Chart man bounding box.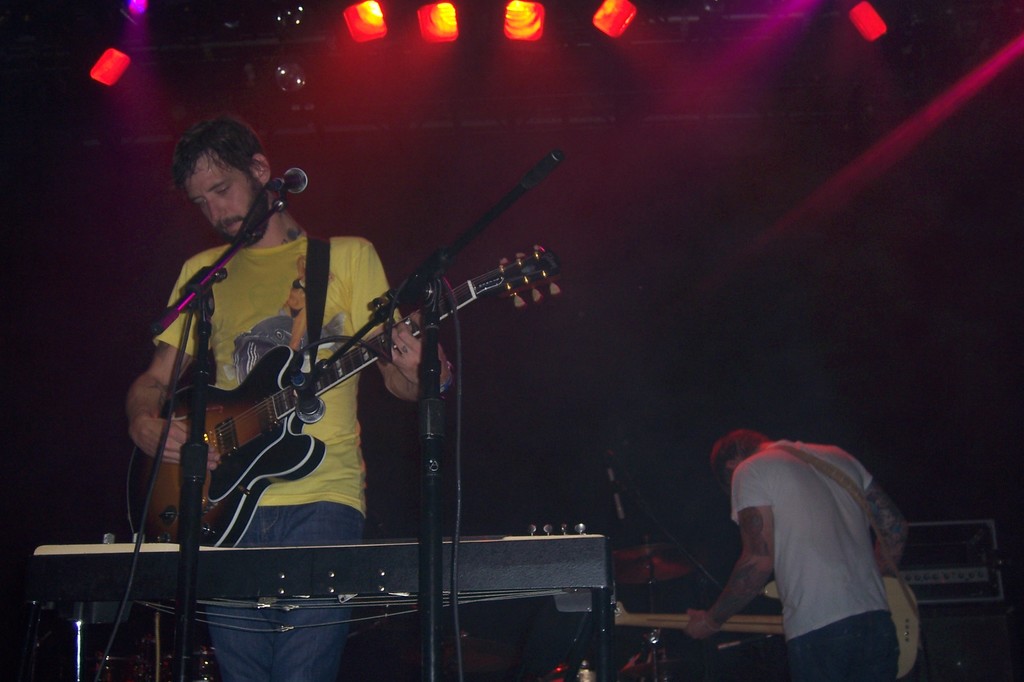
Charted: pyautogui.locateOnScreen(696, 405, 922, 670).
